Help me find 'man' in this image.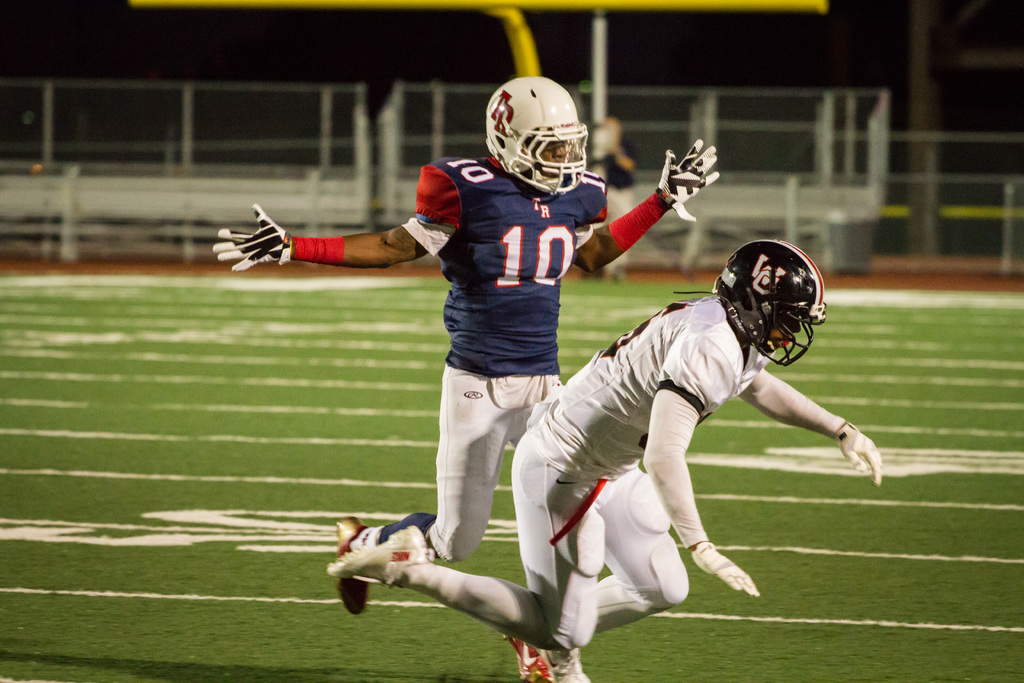
Found it: BBox(210, 72, 712, 677).
